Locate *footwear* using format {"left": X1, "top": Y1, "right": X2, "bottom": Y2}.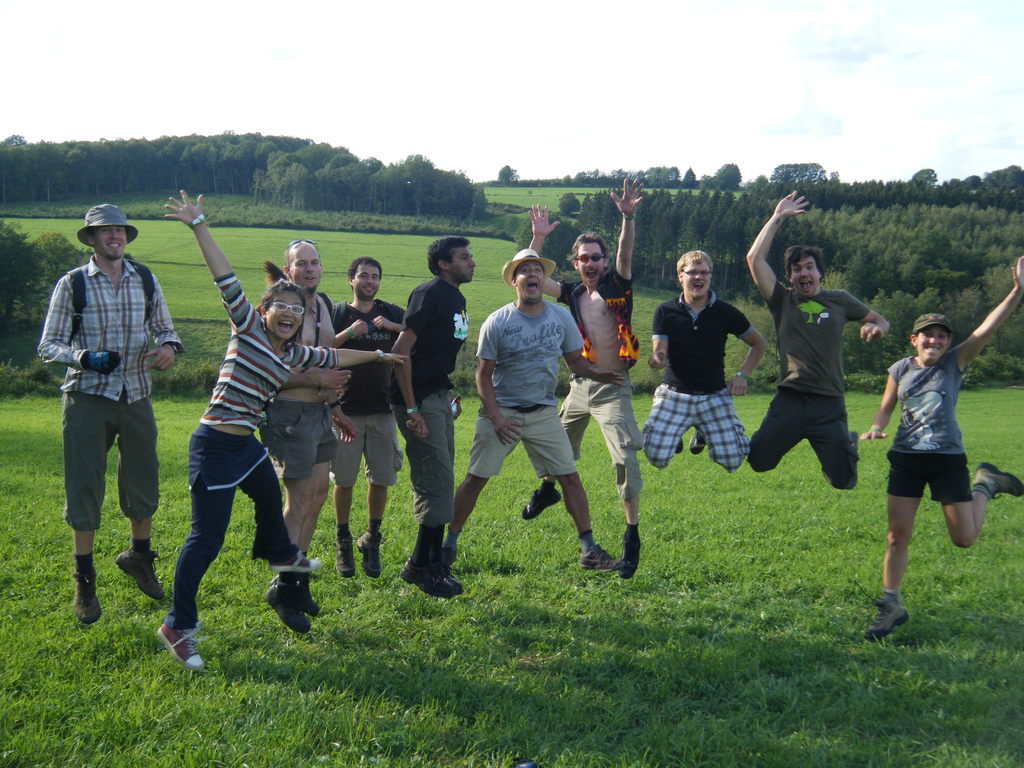
{"left": 70, "top": 566, "right": 102, "bottom": 625}.
